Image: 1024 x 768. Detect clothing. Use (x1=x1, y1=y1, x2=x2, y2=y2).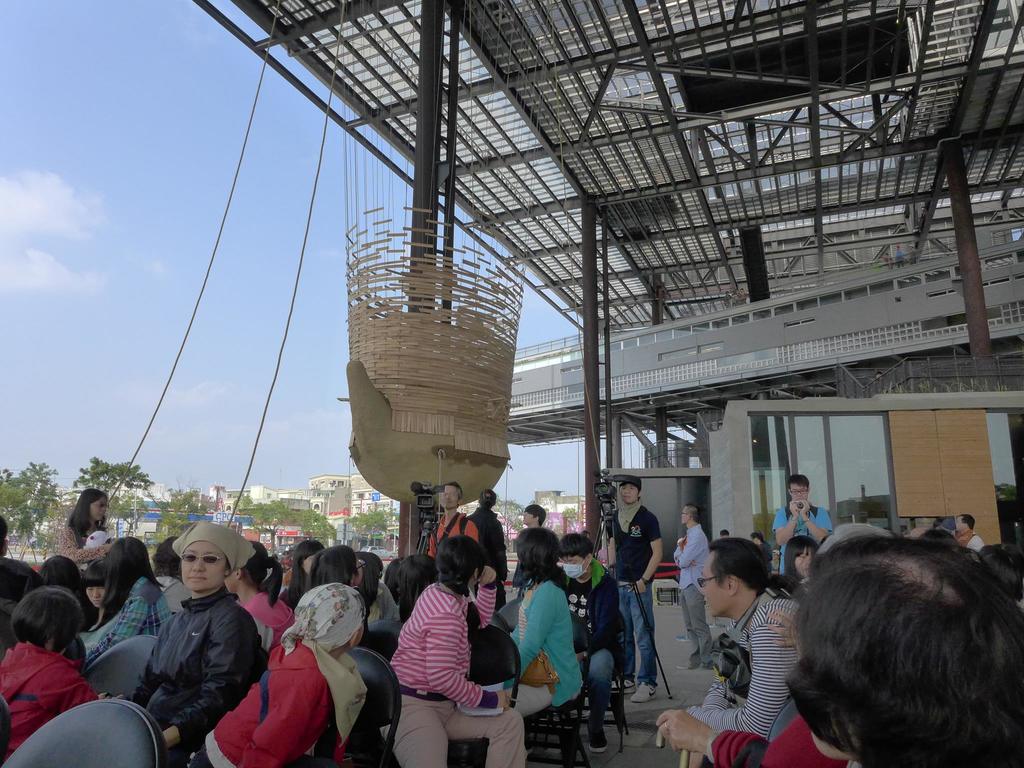
(x1=461, y1=504, x2=514, y2=610).
